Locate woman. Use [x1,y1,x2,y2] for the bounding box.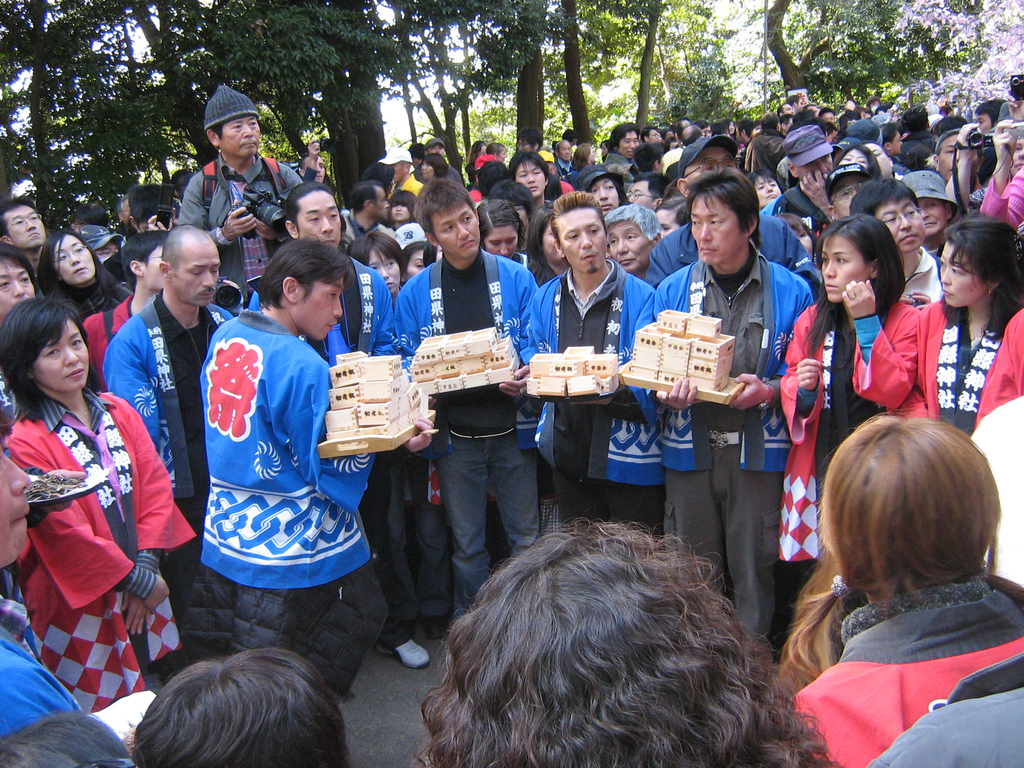
[912,214,1023,454].
